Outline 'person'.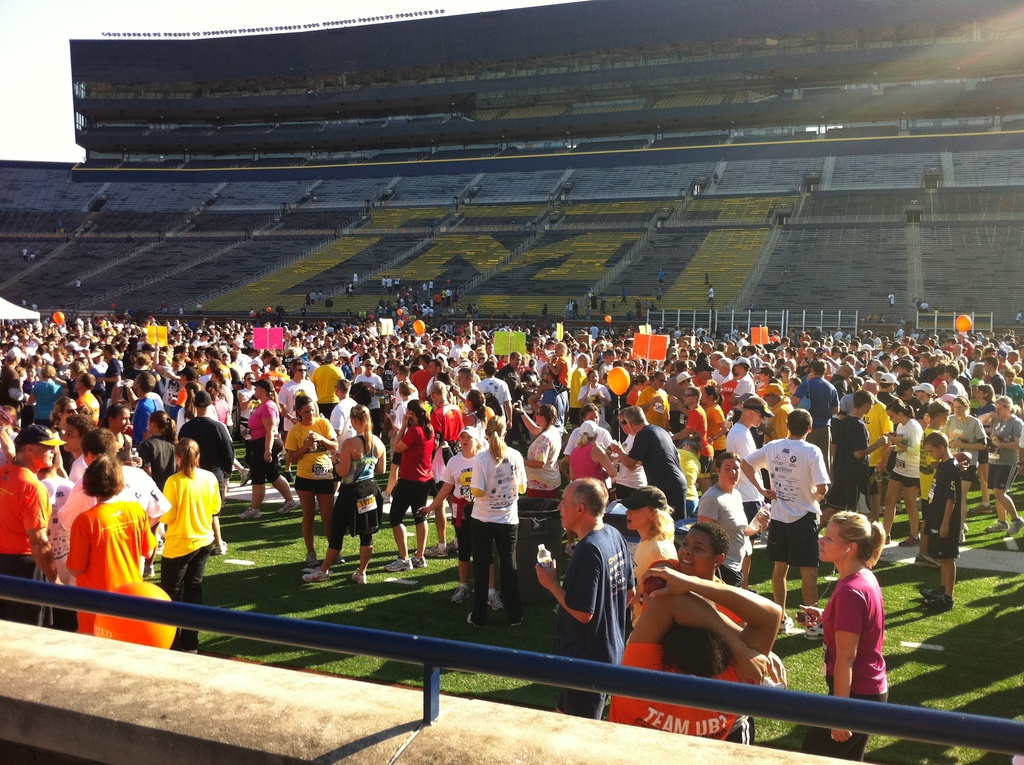
Outline: select_region(419, 427, 486, 604).
